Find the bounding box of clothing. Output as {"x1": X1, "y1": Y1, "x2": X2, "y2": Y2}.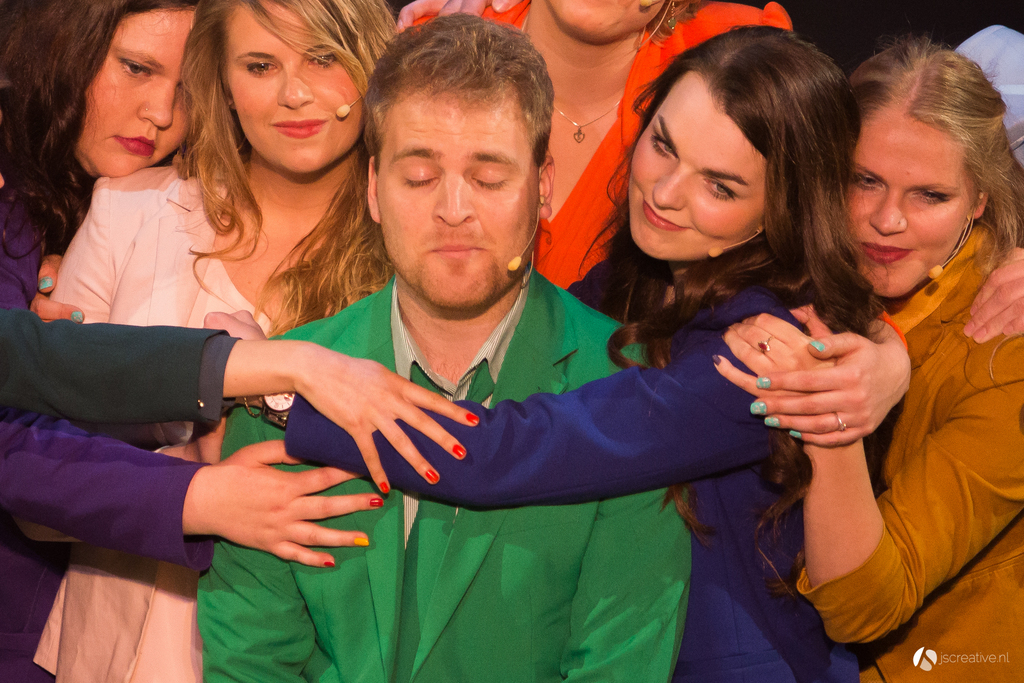
{"x1": 286, "y1": 236, "x2": 881, "y2": 682}.
